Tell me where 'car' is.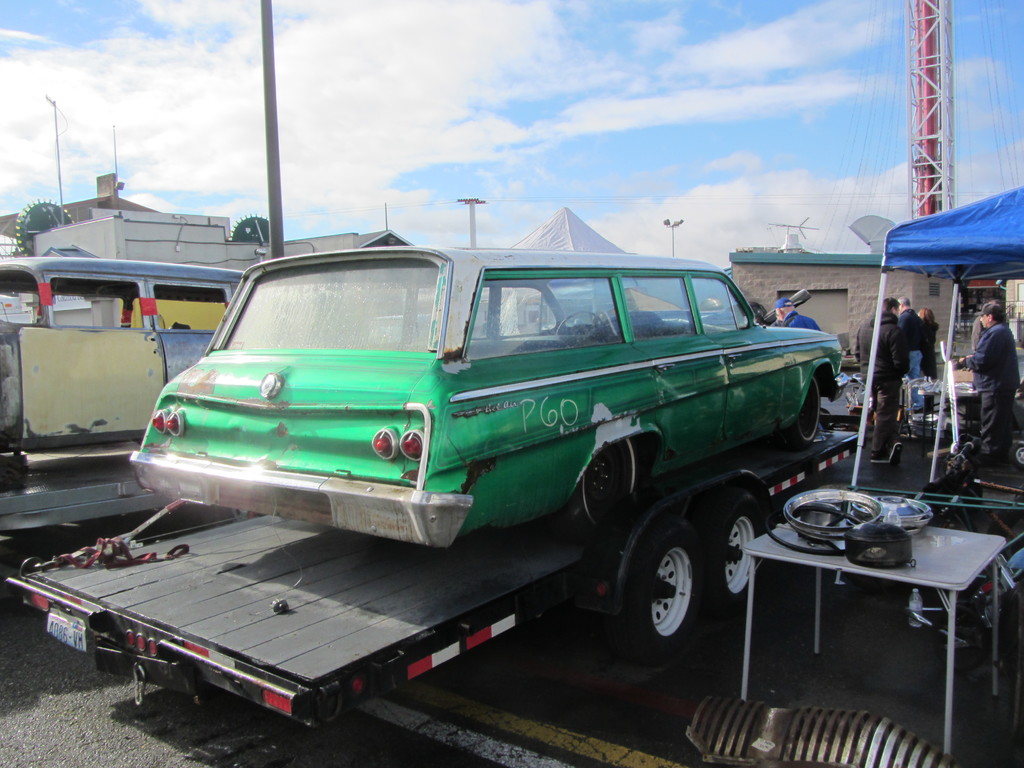
'car' is at left=0, top=257, right=266, bottom=460.
